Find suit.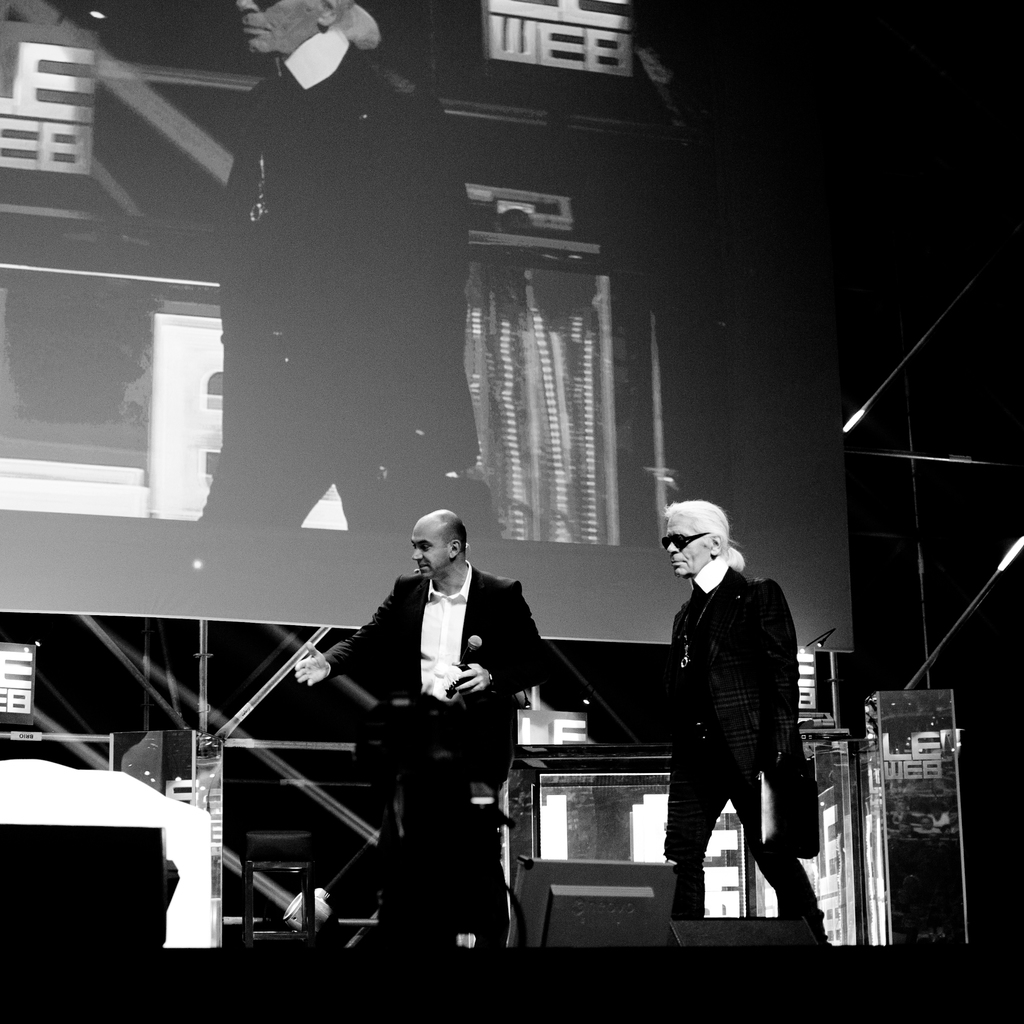
192, 26, 483, 543.
